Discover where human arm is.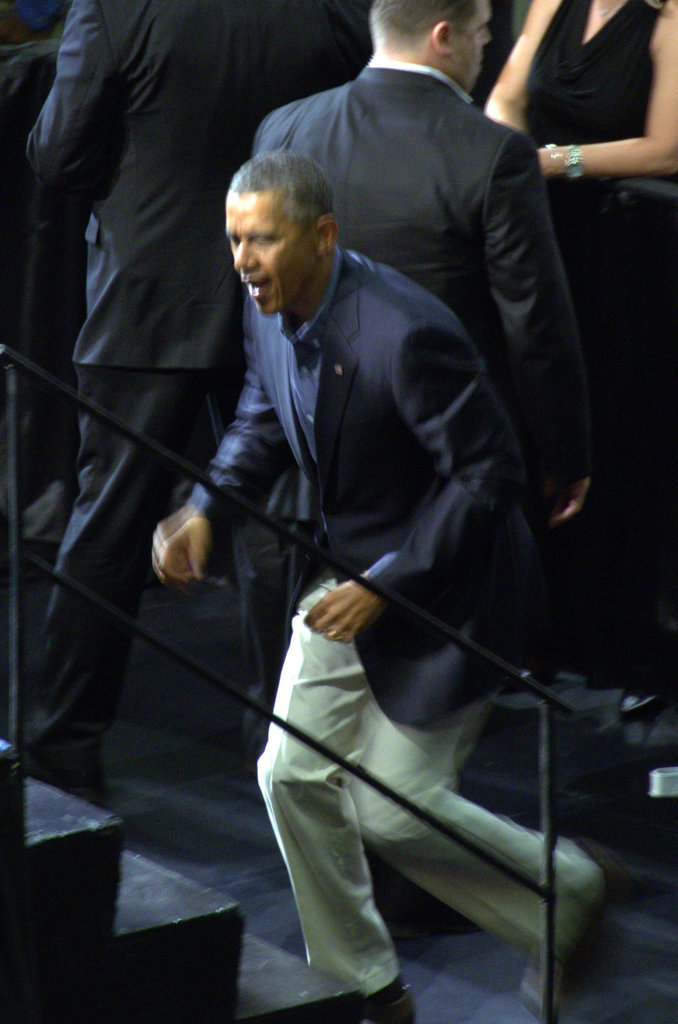
Discovered at [left=486, top=0, right=565, bottom=132].
